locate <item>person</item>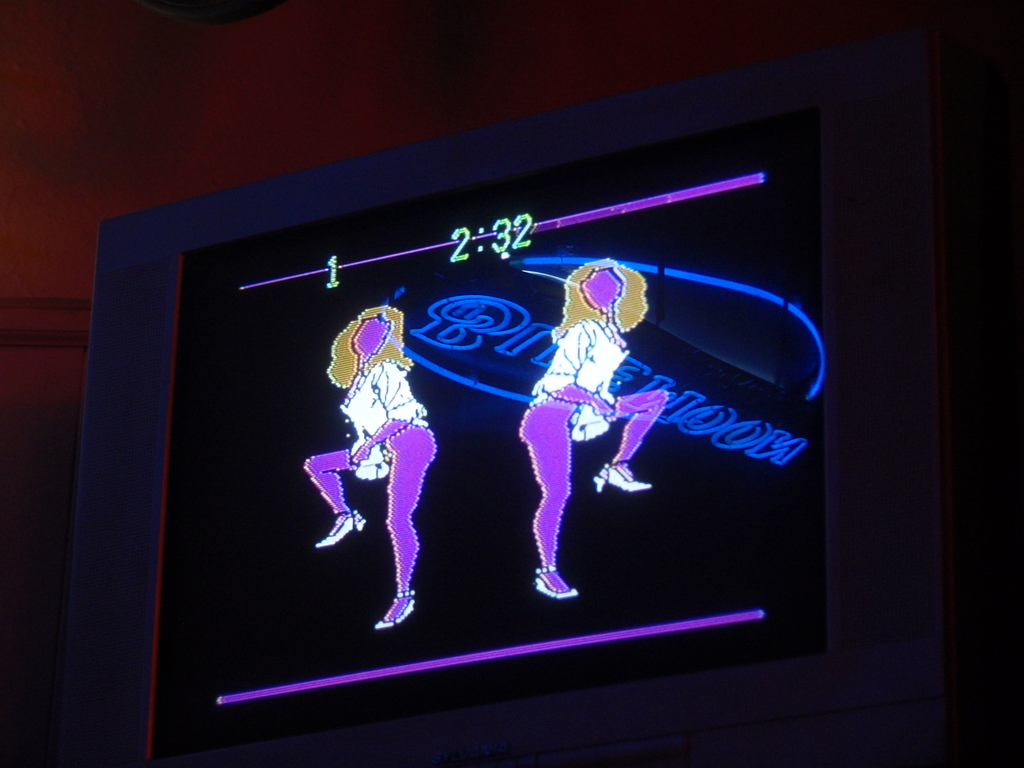
(522, 256, 671, 601)
